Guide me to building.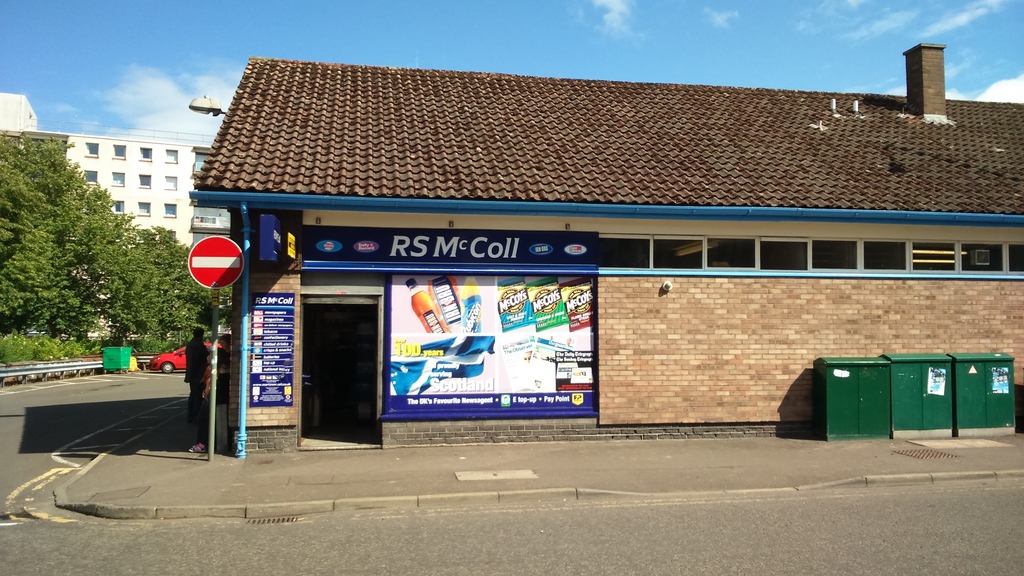
Guidance: box=[188, 42, 1023, 460].
